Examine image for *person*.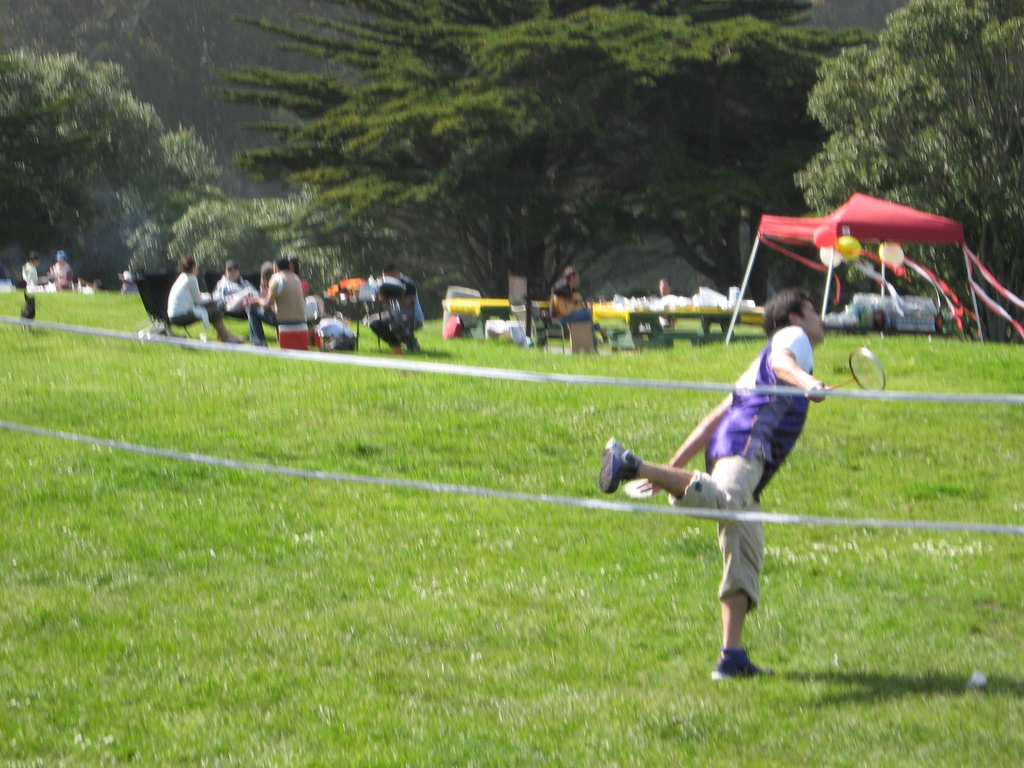
Examination result: locate(20, 252, 39, 322).
